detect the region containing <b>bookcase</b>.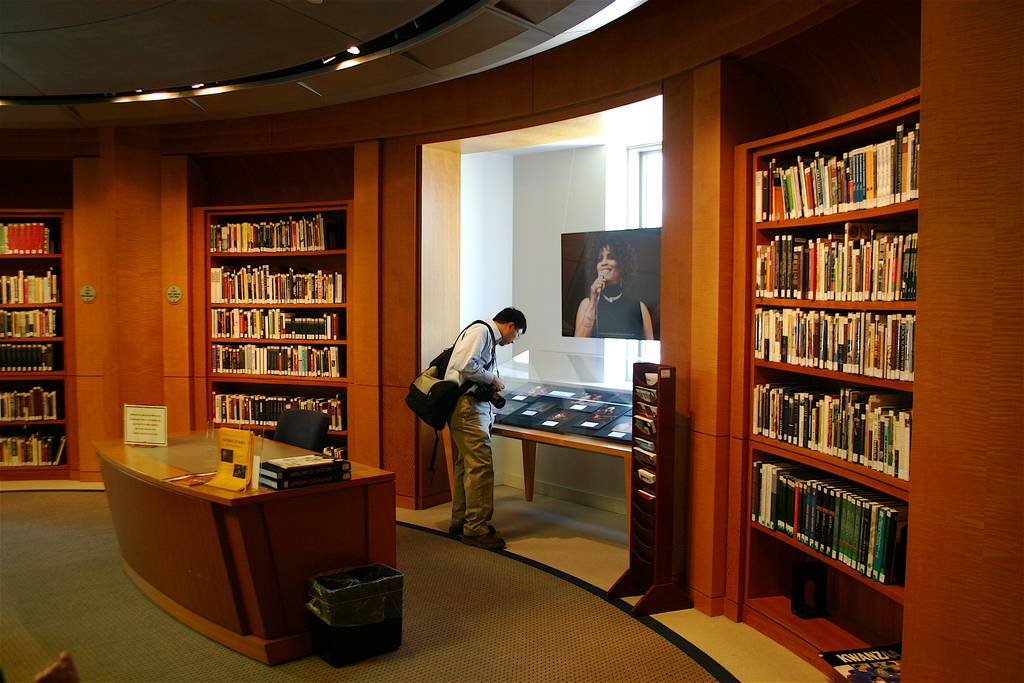
detection(0, 203, 73, 484).
